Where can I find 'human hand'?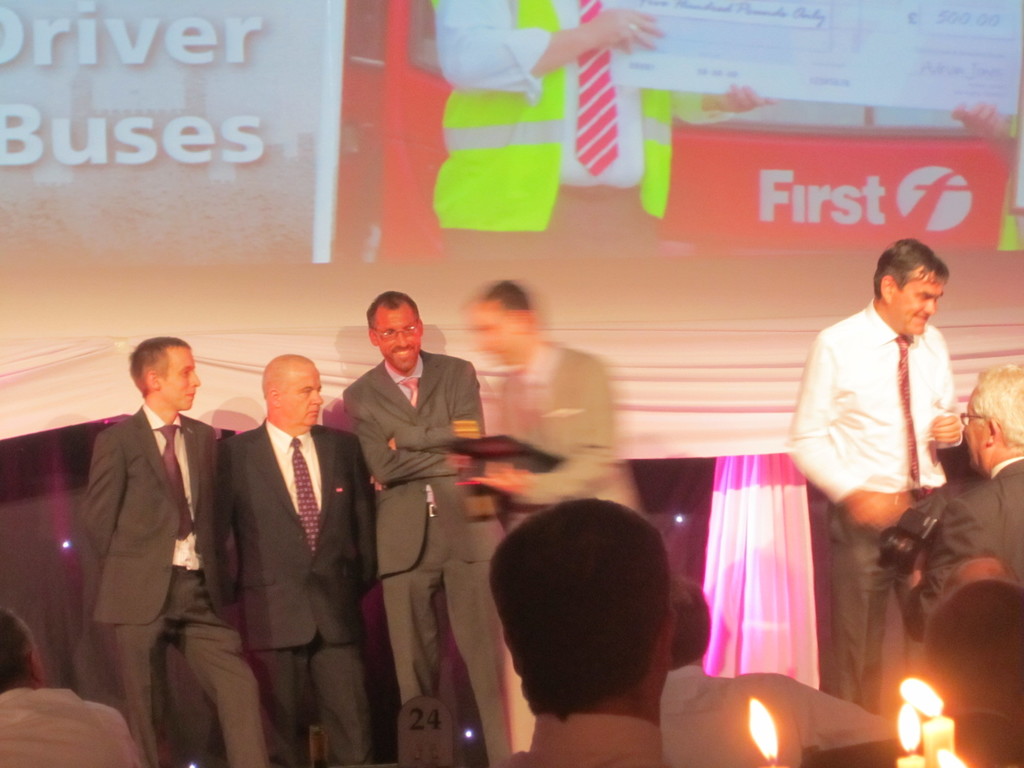
You can find it at left=369, top=433, right=393, bottom=493.
